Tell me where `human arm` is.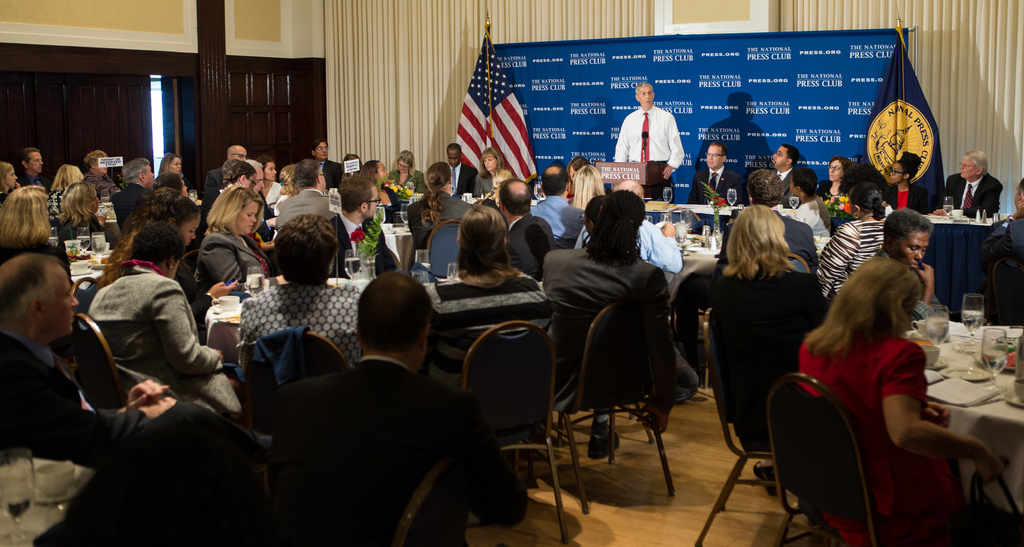
`human arm` is at Rect(982, 205, 1023, 263).
